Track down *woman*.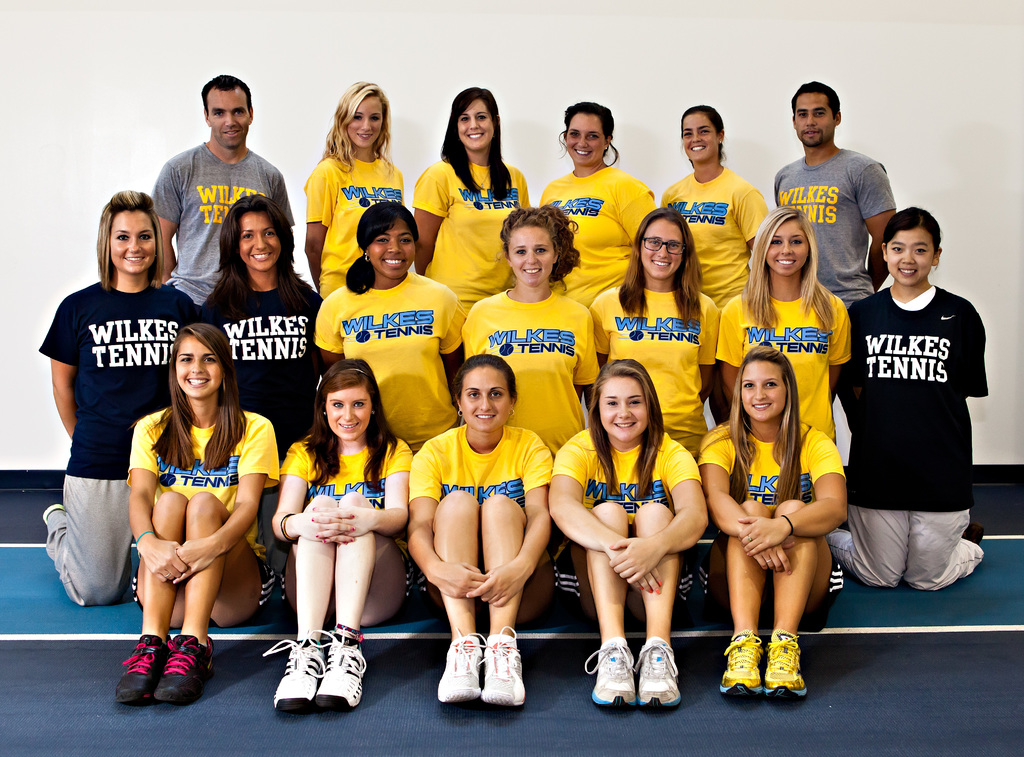
Tracked to [260, 359, 429, 712].
